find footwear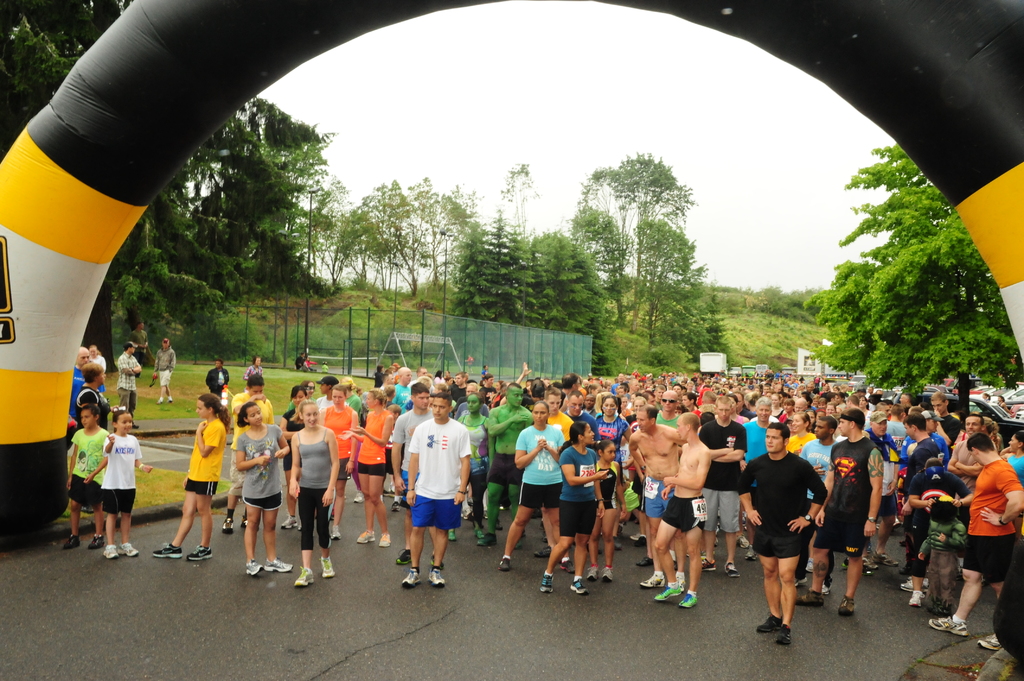
box(775, 630, 790, 647)
